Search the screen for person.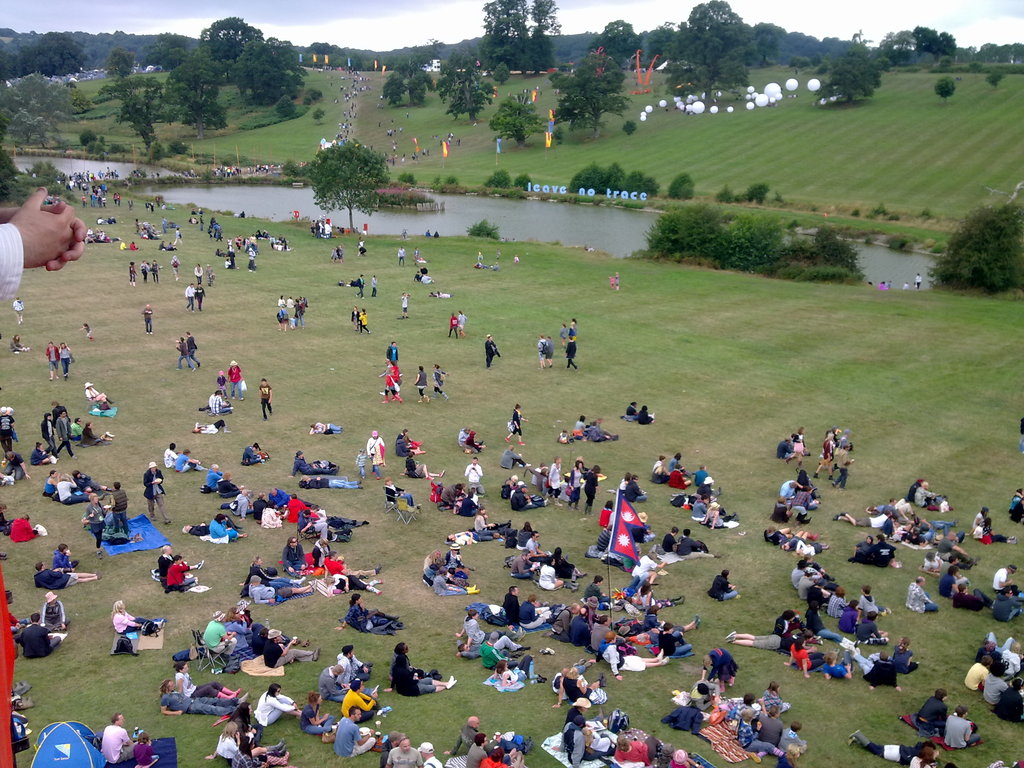
Found at [left=412, top=244, right=422, bottom=265].
